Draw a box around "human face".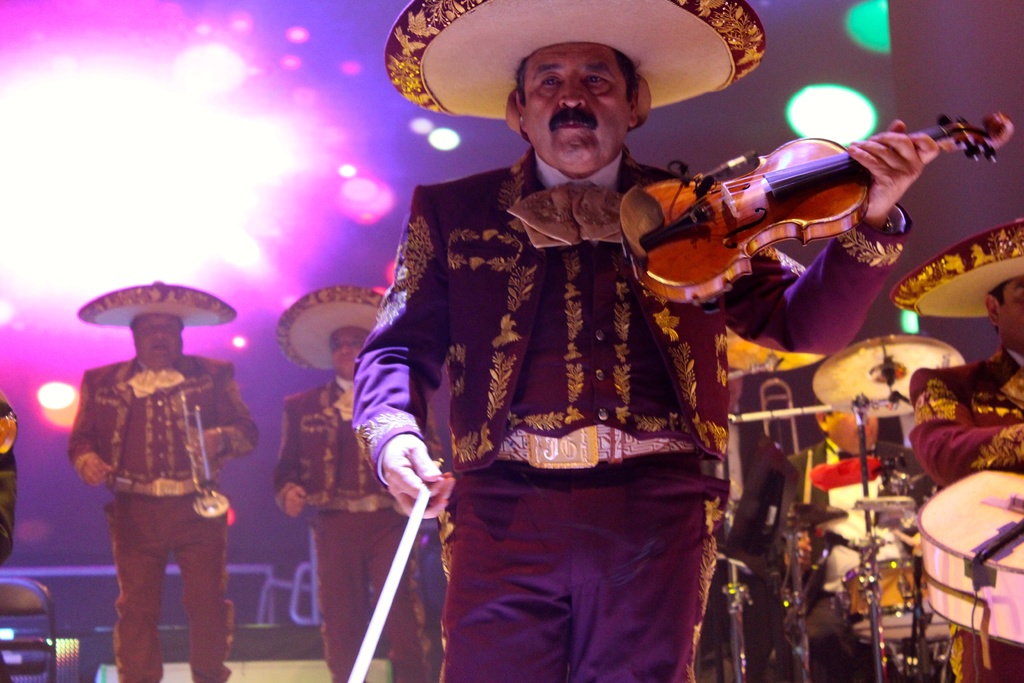
[x1=1002, y1=279, x2=1023, y2=355].
